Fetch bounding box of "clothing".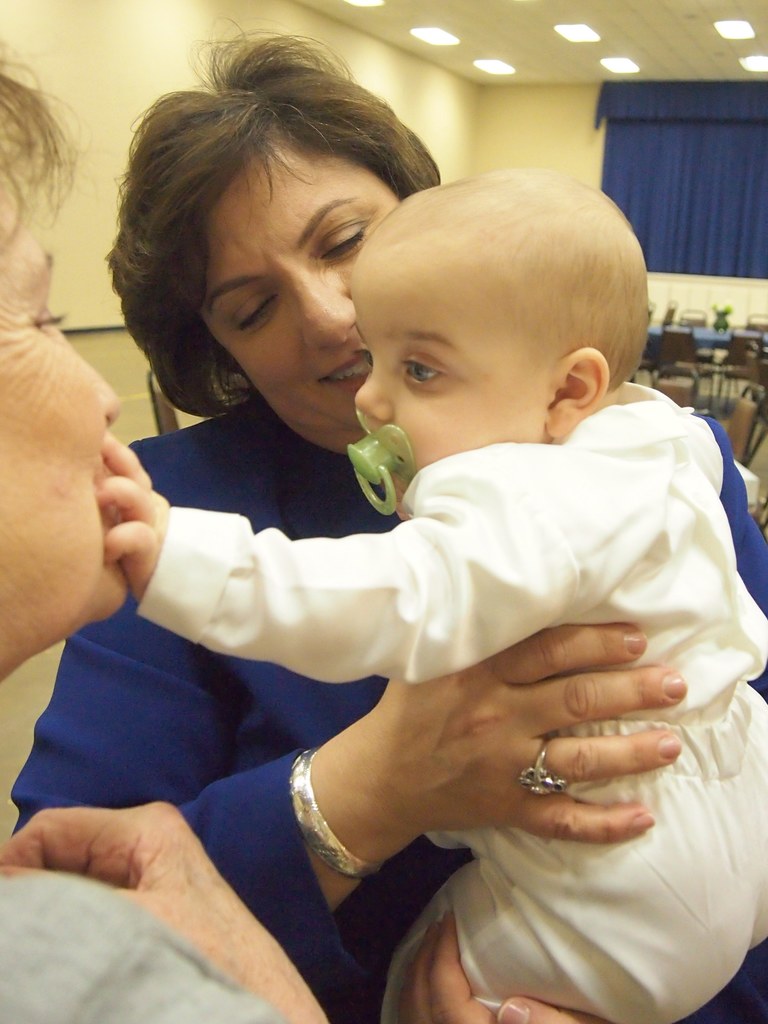
Bbox: <bbox>136, 376, 767, 1023</bbox>.
